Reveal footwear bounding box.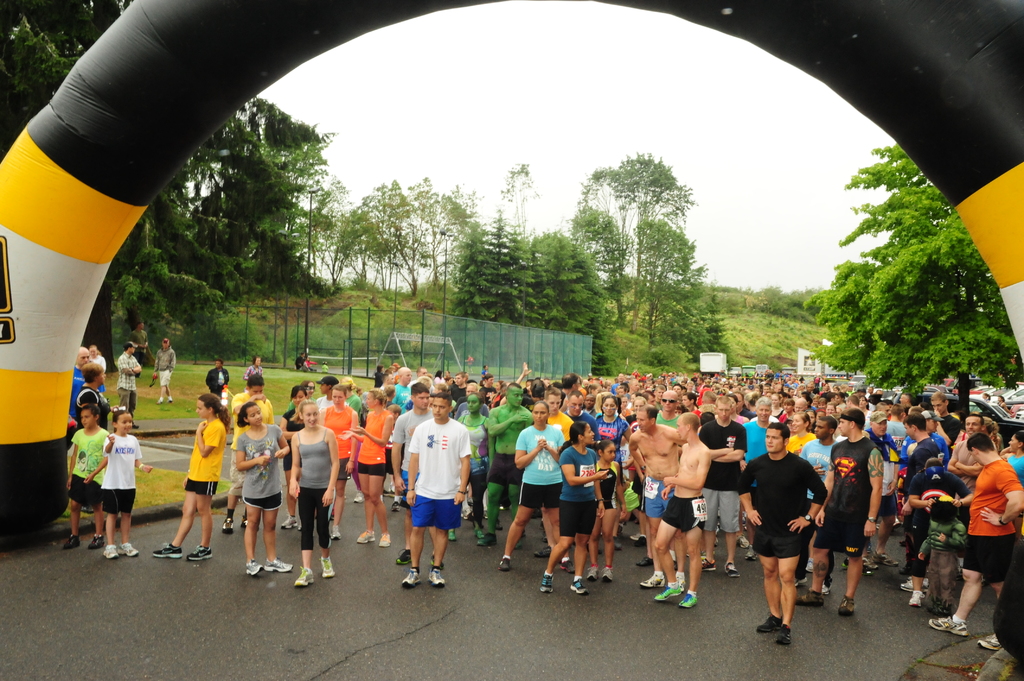
Revealed: [600,568,612,581].
